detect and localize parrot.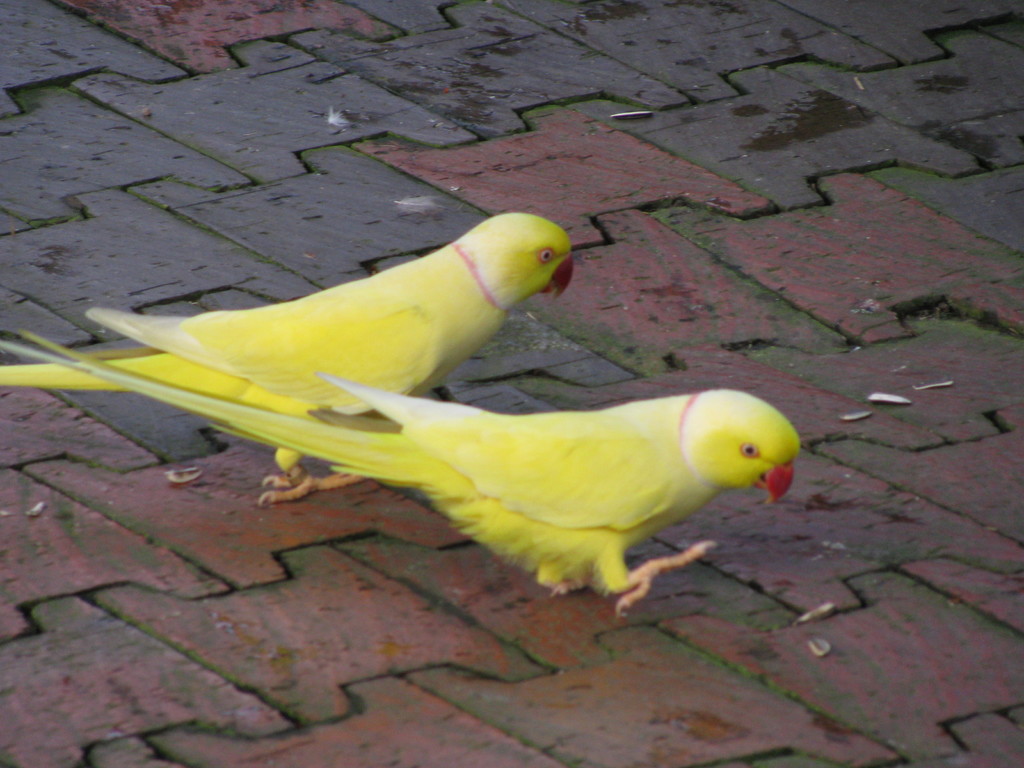
Localized at (0,207,584,502).
